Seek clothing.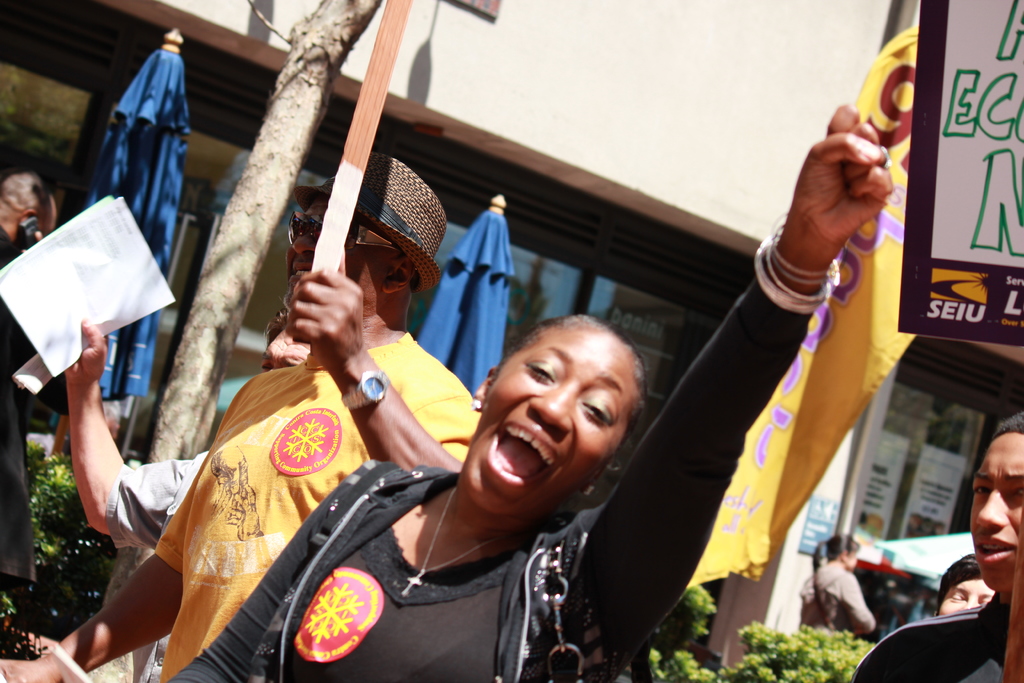
region(795, 555, 875, 636).
